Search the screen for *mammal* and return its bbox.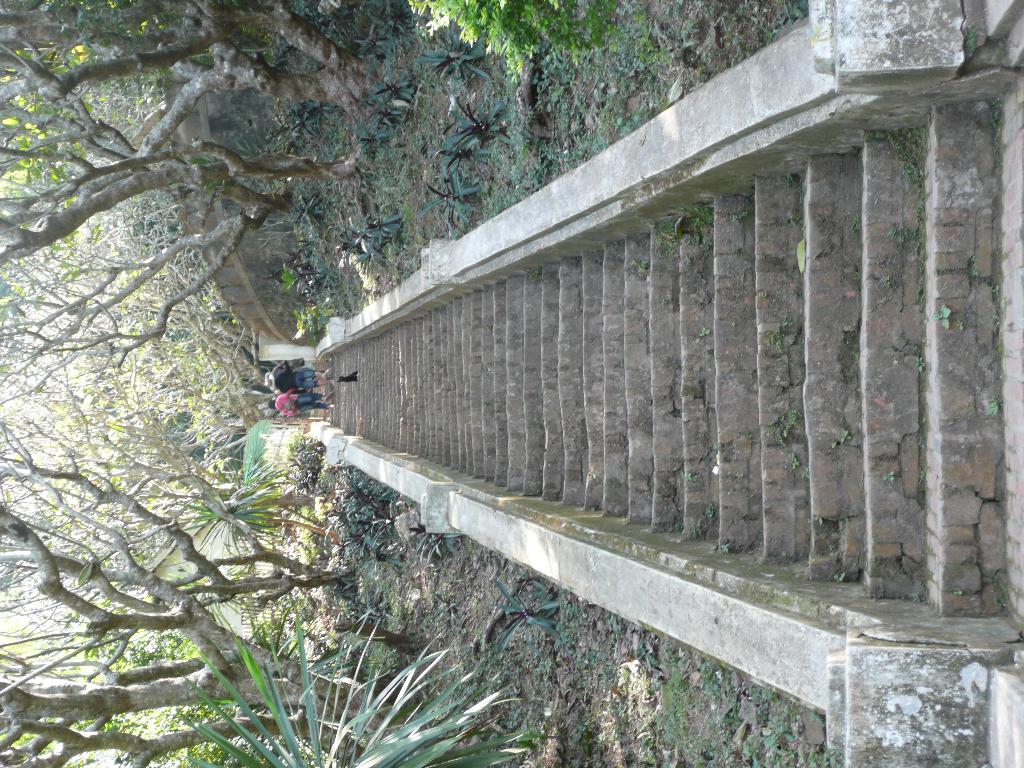
Found: crop(266, 361, 332, 390).
